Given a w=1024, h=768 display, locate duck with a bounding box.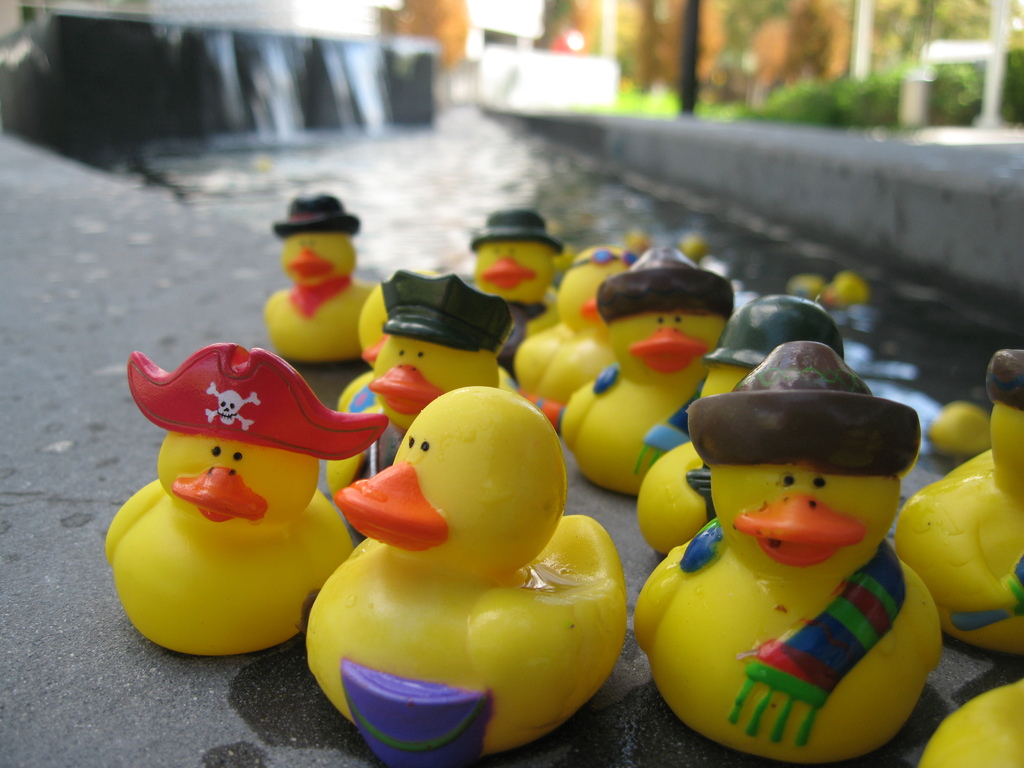
Located: {"x1": 463, "y1": 205, "x2": 570, "y2": 364}.
